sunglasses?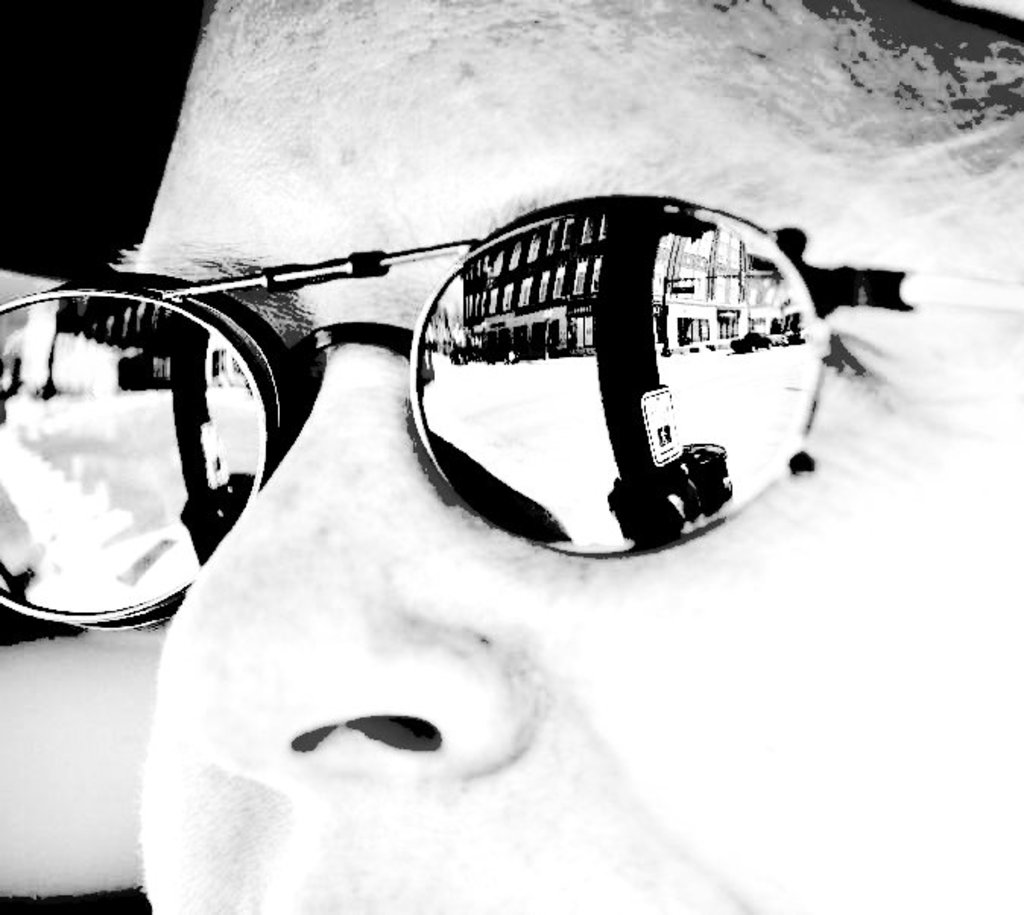
0:192:1022:629
